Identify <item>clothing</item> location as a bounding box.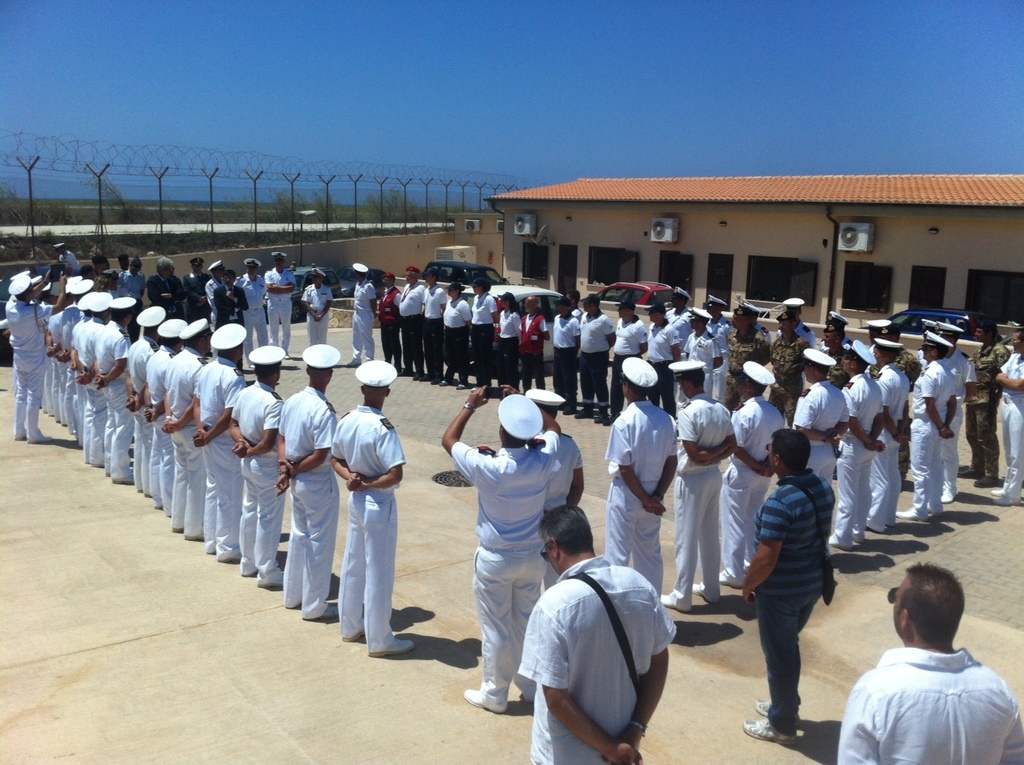
l=849, t=643, r=1014, b=756.
